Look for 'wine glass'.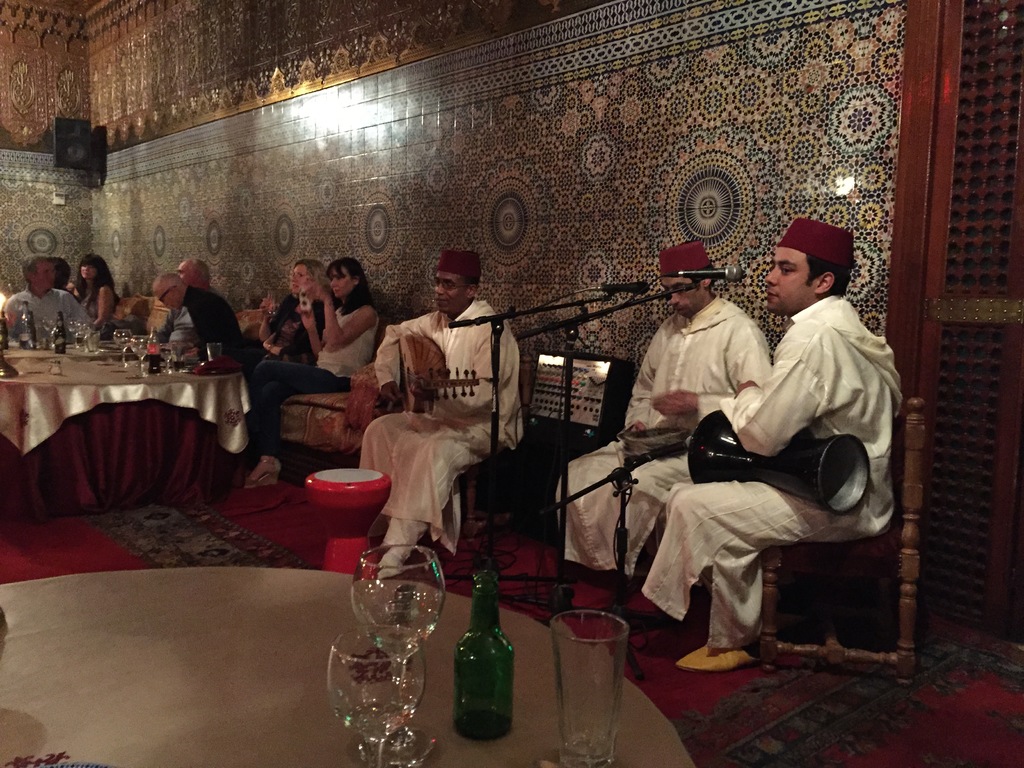
Found: 128, 335, 152, 378.
